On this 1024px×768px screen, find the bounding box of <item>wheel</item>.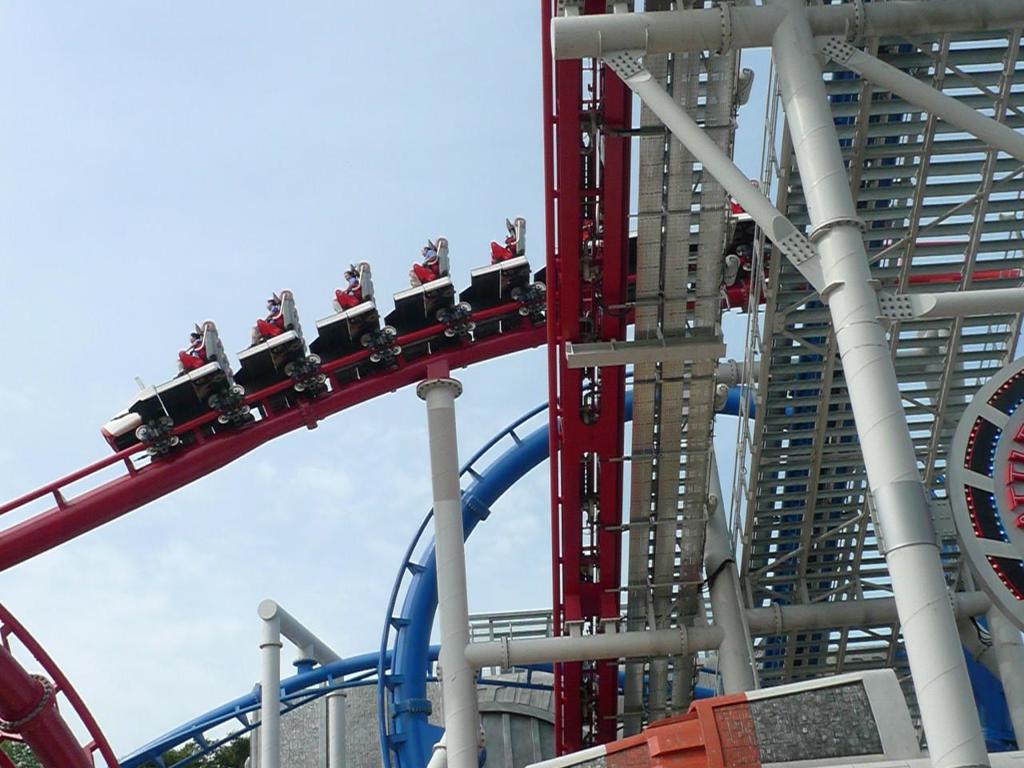
Bounding box: locate(148, 447, 158, 455).
